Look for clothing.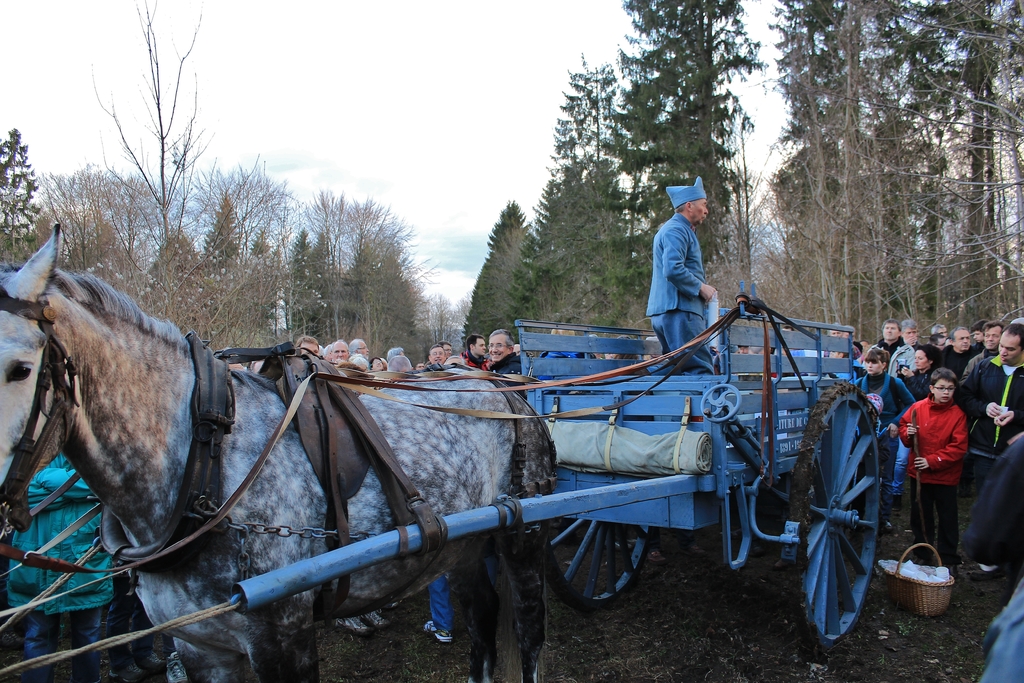
Found: 641/213/713/378.
